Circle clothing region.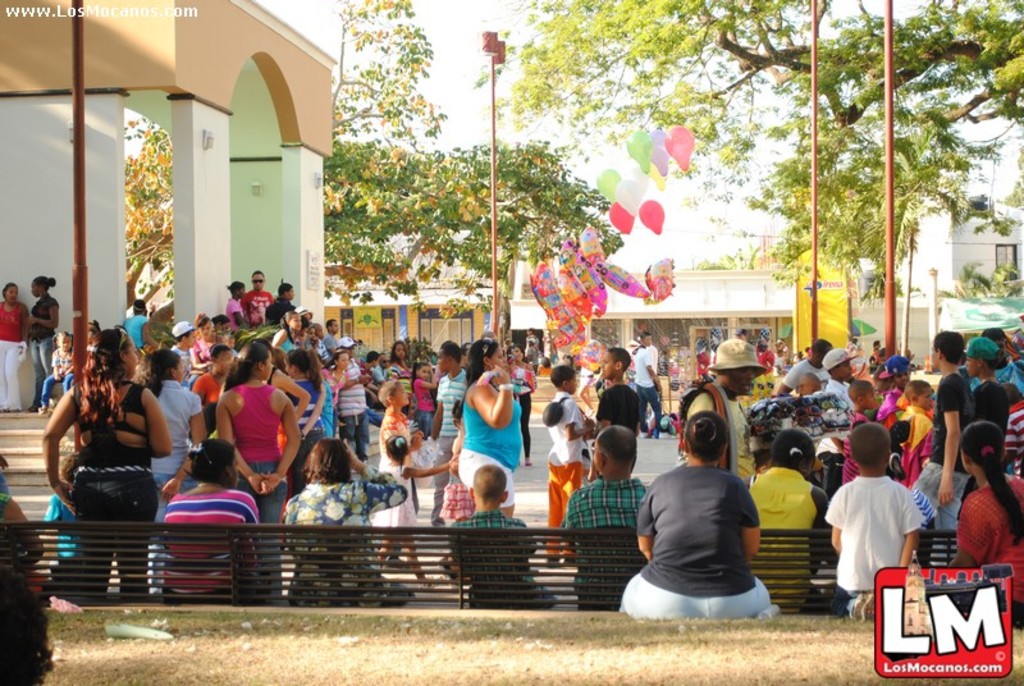
Region: select_region(390, 402, 417, 475).
